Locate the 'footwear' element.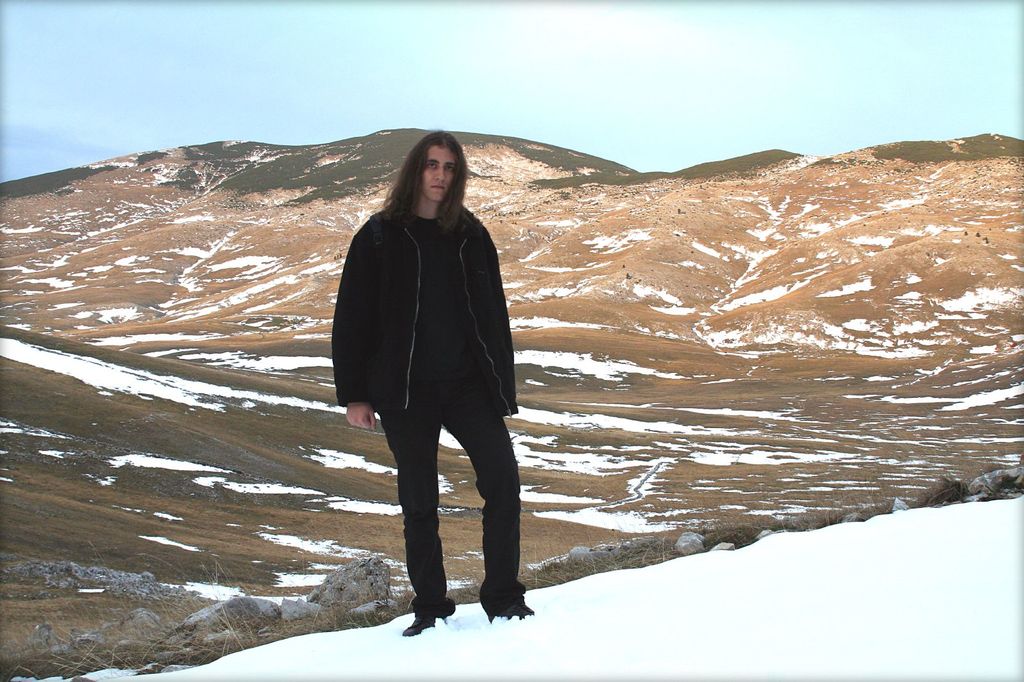
Element bbox: <box>467,576,538,631</box>.
